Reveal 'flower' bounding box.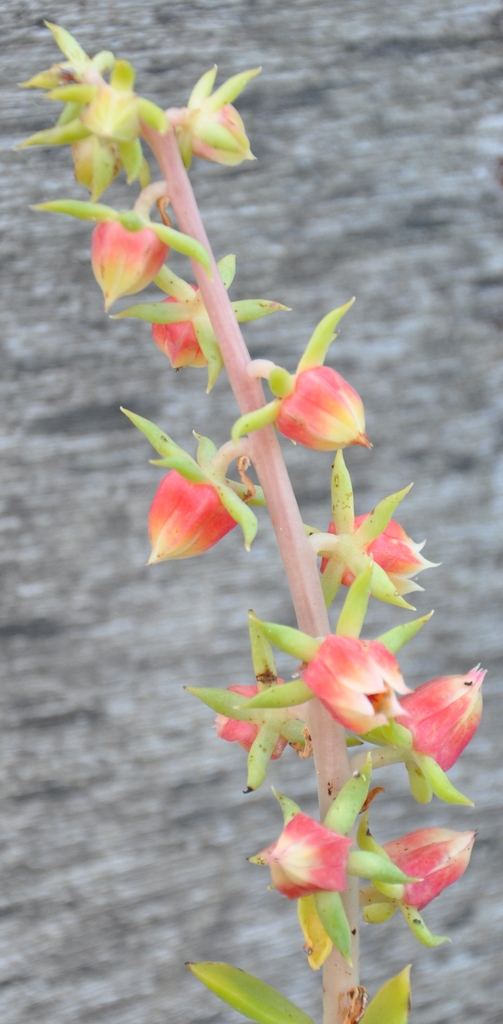
Revealed: 387 835 480 922.
